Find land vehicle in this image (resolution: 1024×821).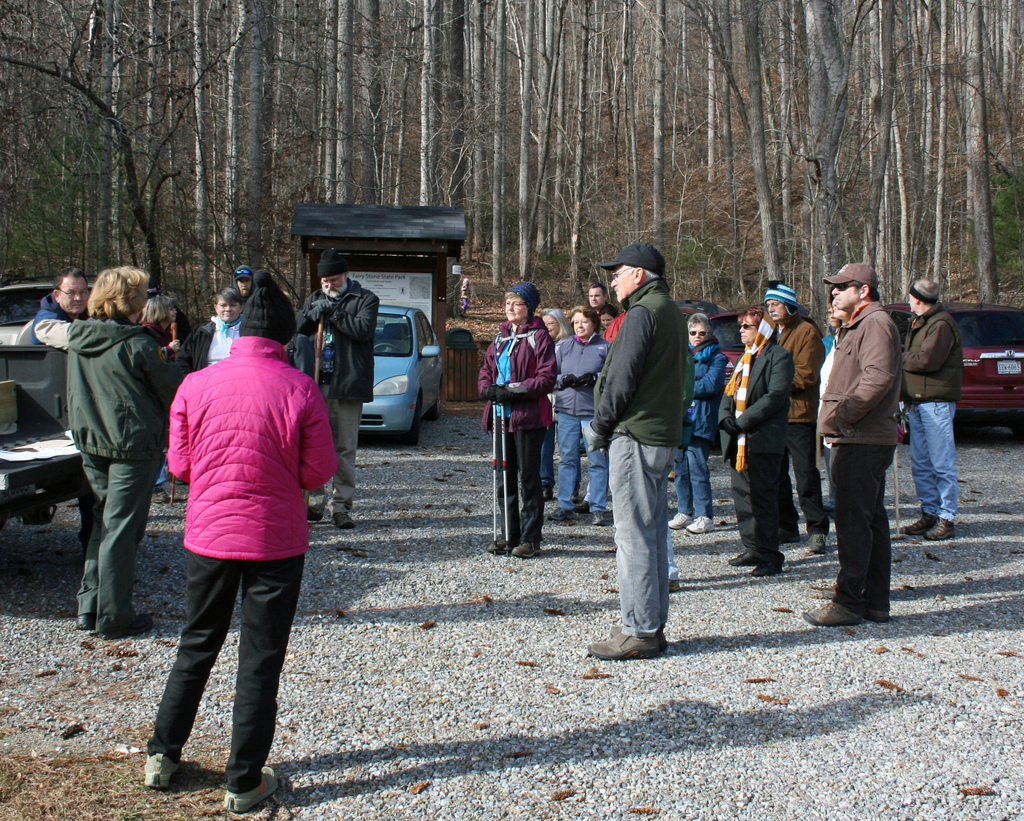
(702,303,760,387).
